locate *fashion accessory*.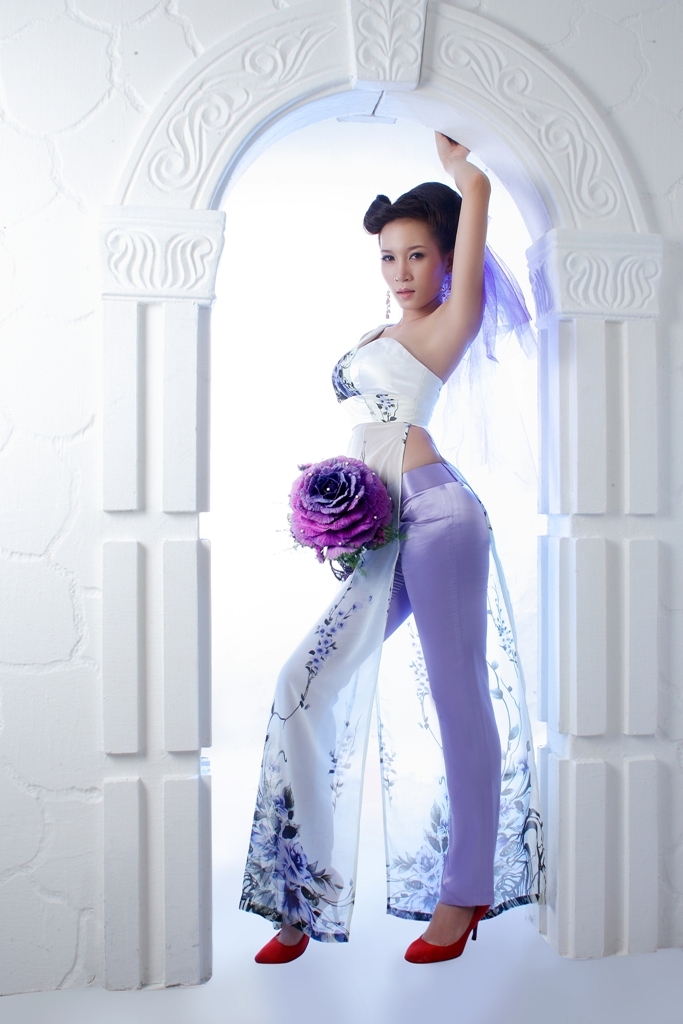
Bounding box: locate(382, 286, 394, 325).
